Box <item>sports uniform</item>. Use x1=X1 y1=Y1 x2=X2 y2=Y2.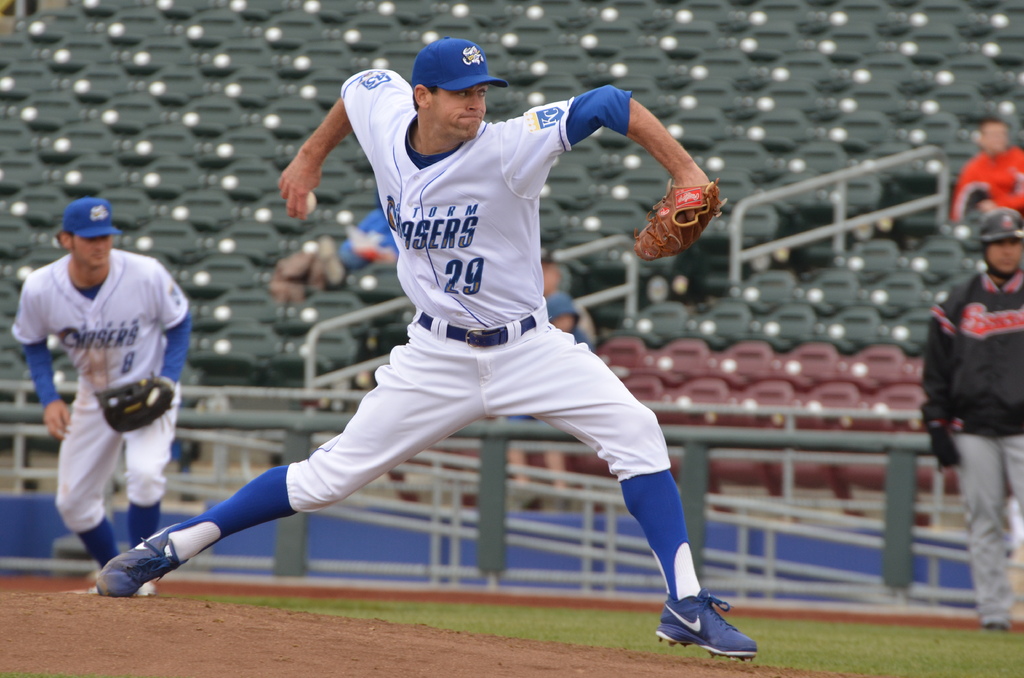
x1=0 y1=250 x2=191 y2=592.
